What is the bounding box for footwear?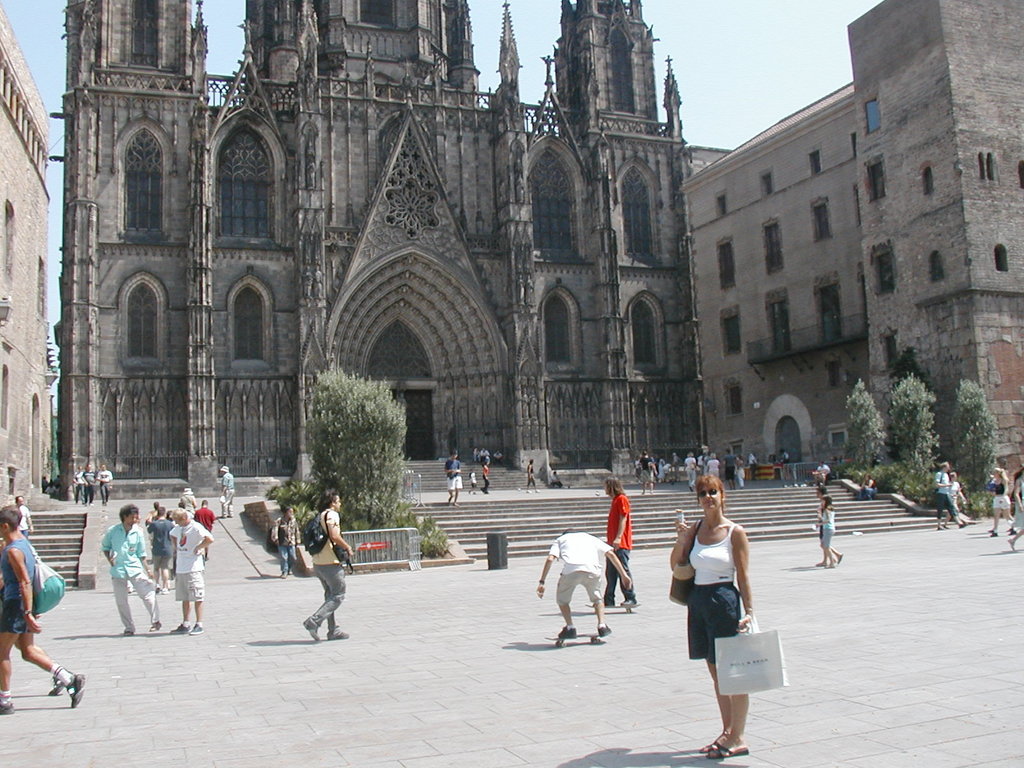
detection(149, 623, 161, 631).
